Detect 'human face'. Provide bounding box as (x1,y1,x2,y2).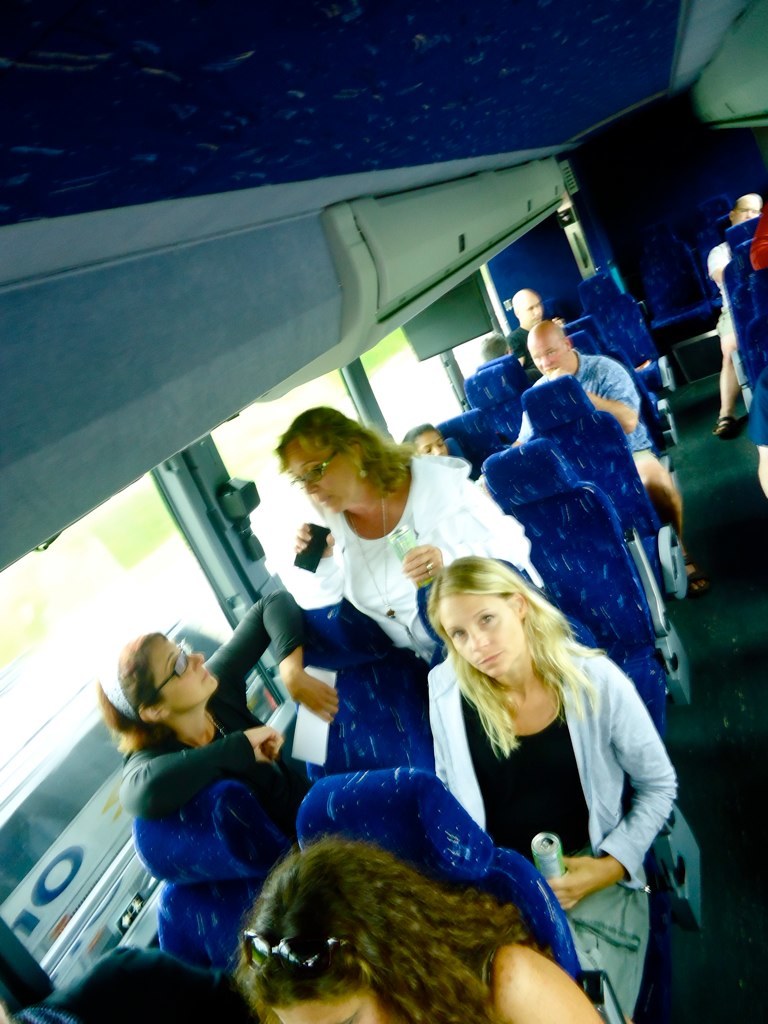
(273,994,389,1023).
